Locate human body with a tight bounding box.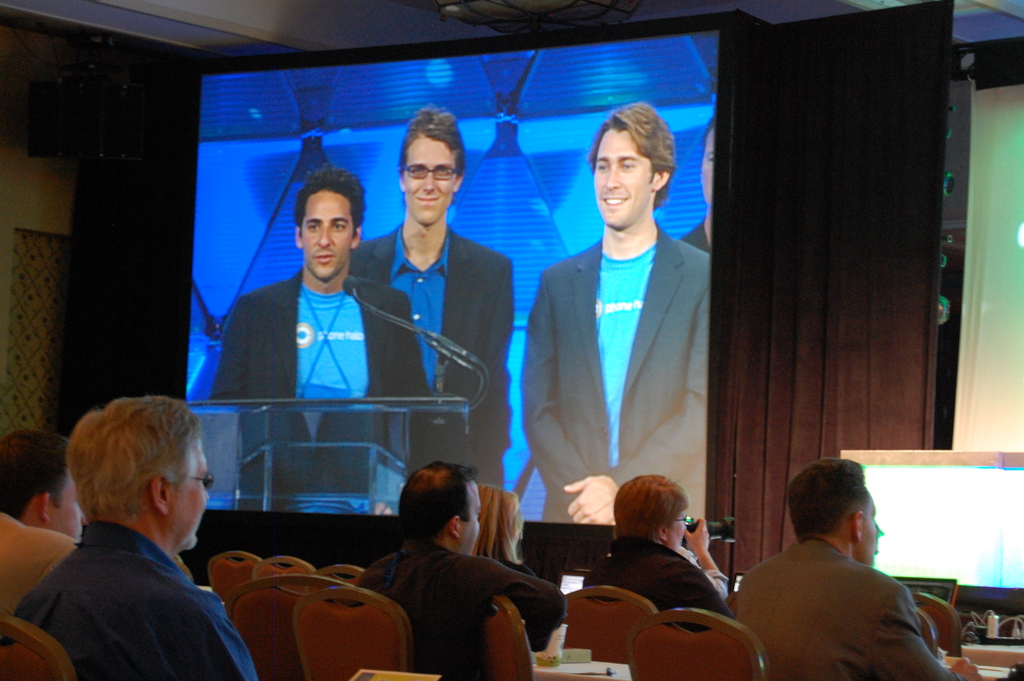
(x1=673, y1=514, x2=733, y2=604).
